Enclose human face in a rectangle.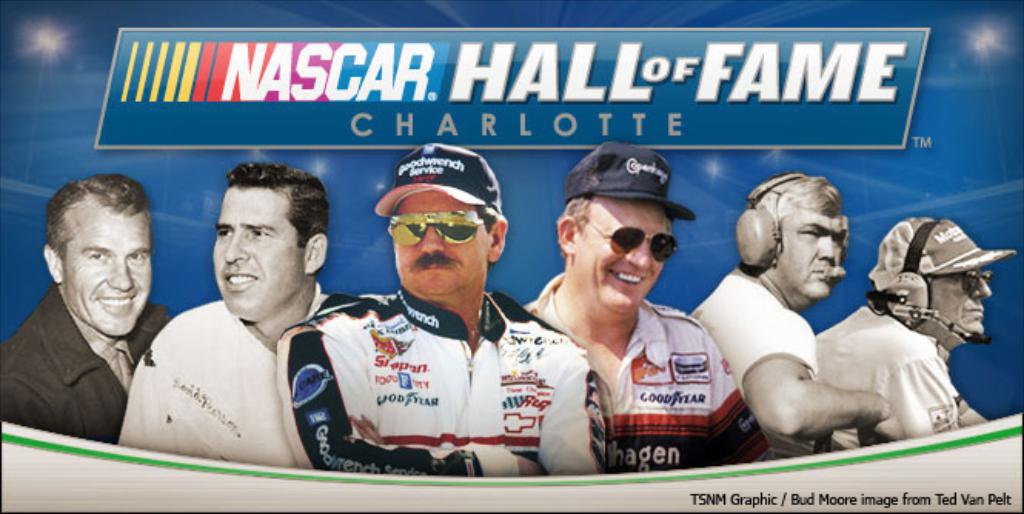
(x1=574, y1=195, x2=673, y2=319).
